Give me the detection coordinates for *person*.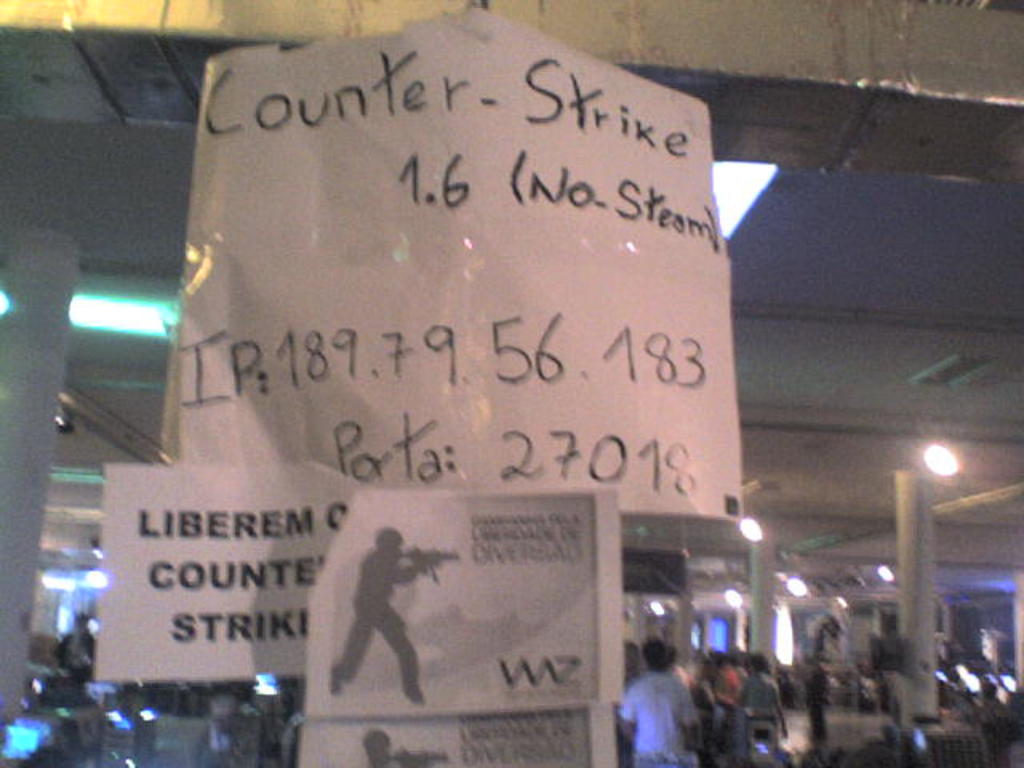
798,651,832,733.
